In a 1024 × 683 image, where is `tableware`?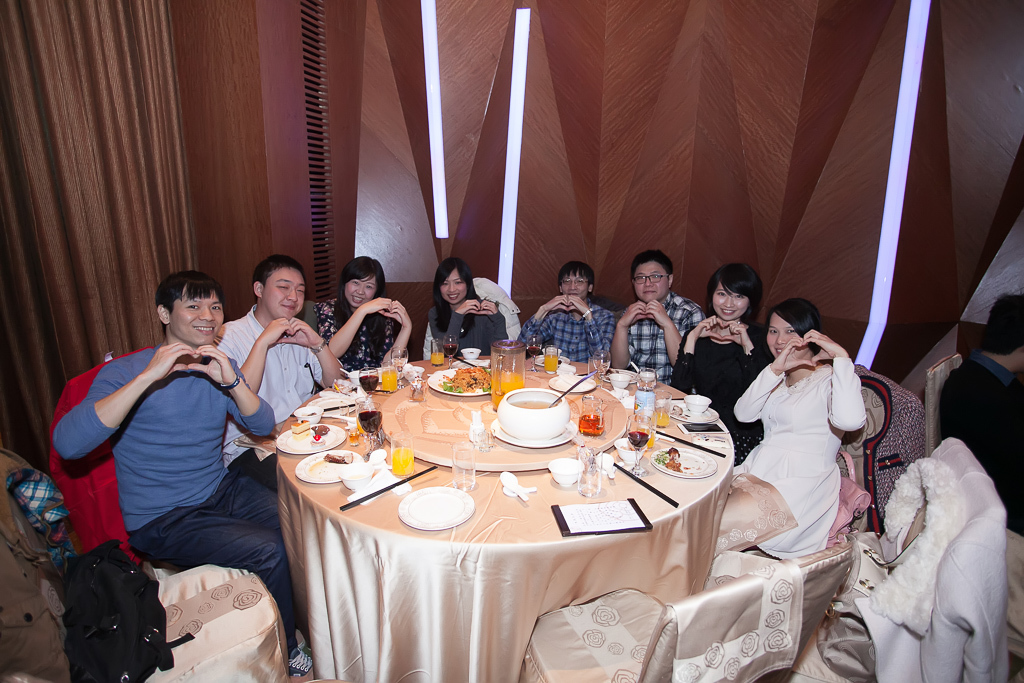
(x1=549, y1=373, x2=588, y2=408).
